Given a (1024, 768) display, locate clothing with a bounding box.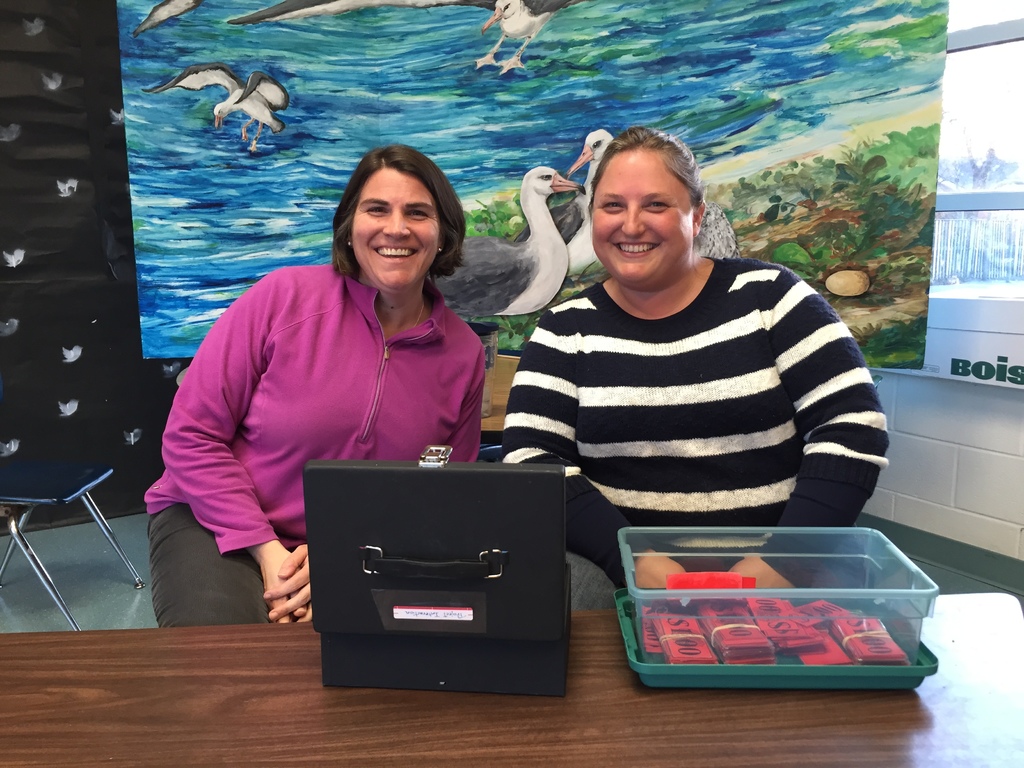
Located: [left=145, top=259, right=484, bottom=633].
